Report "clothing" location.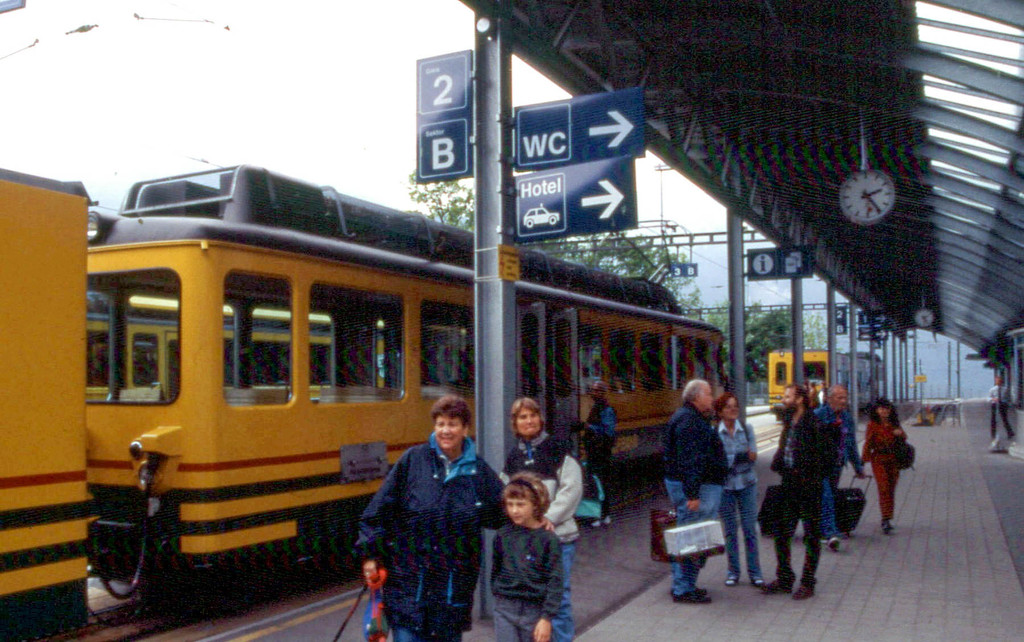
Report: 783:406:836:585.
